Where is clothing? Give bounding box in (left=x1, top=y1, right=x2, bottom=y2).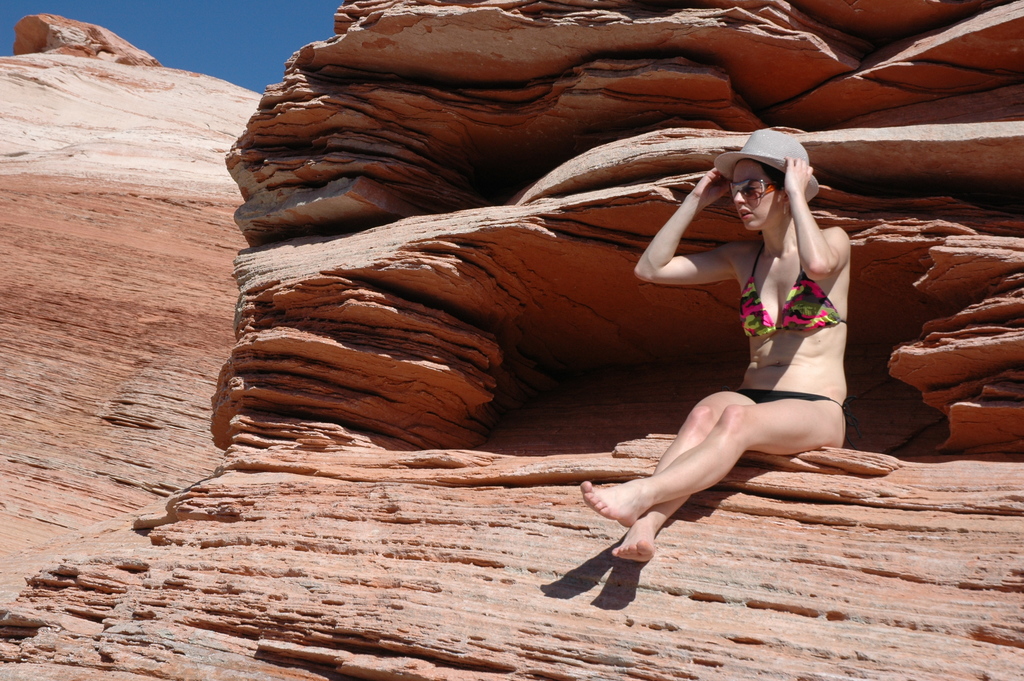
(left=729, top=376, right=847, bottom=413).
